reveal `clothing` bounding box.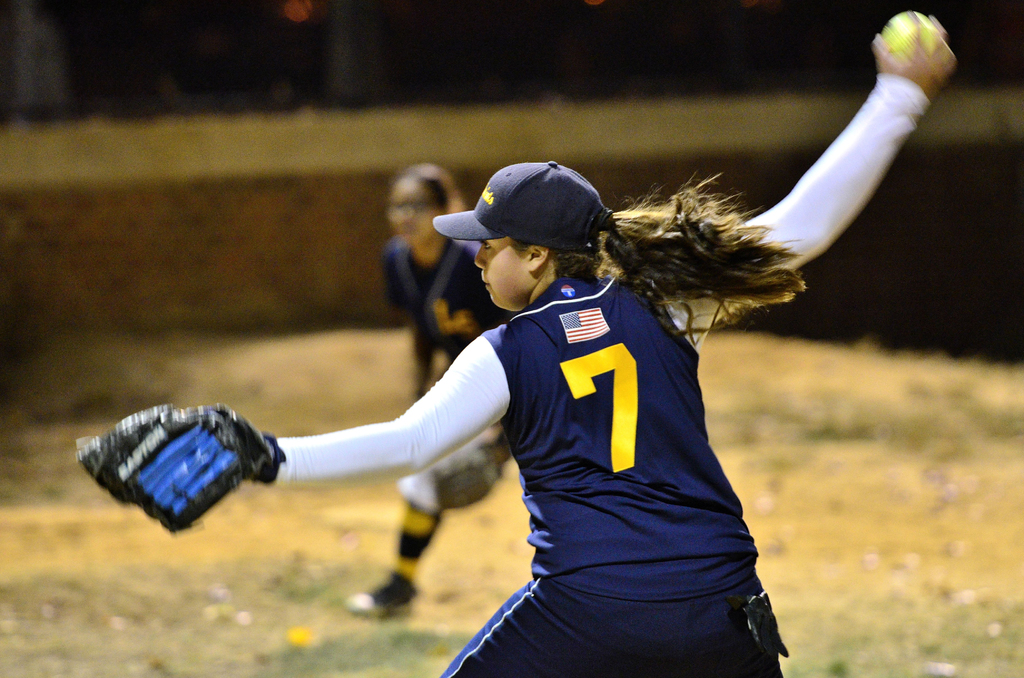
Revealed: detection(371, 226, 516, 517).
